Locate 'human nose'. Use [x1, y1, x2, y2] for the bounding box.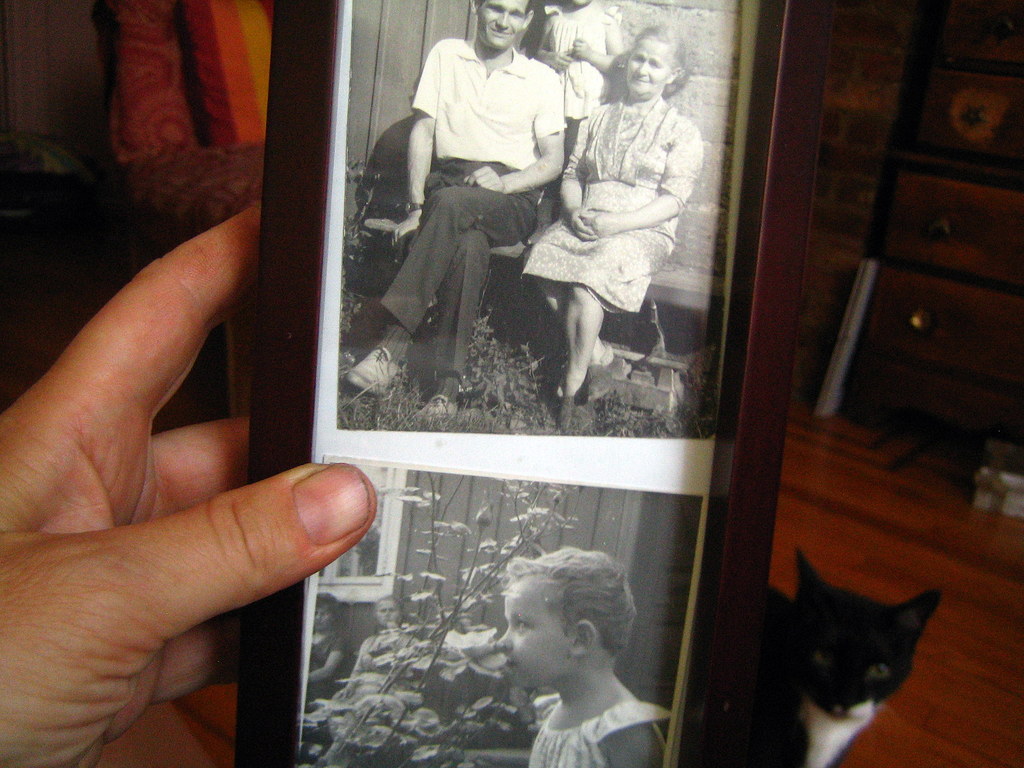
[494, 623, 515, 652].
